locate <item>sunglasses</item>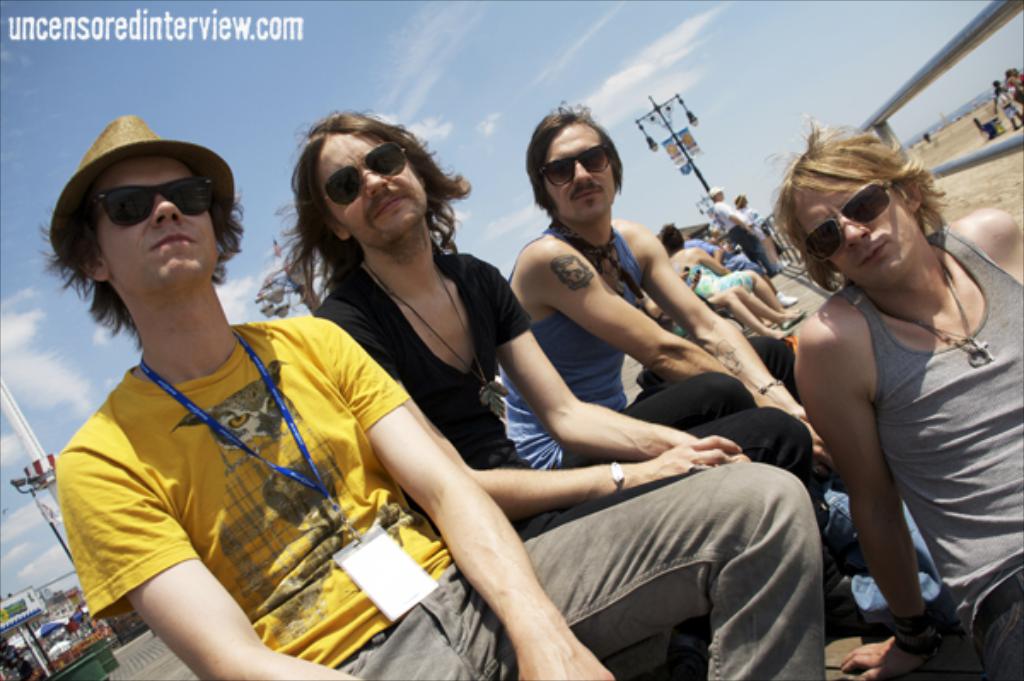
{"x1": 89, "y1": 176, "x2": 220, "y2": 229}
